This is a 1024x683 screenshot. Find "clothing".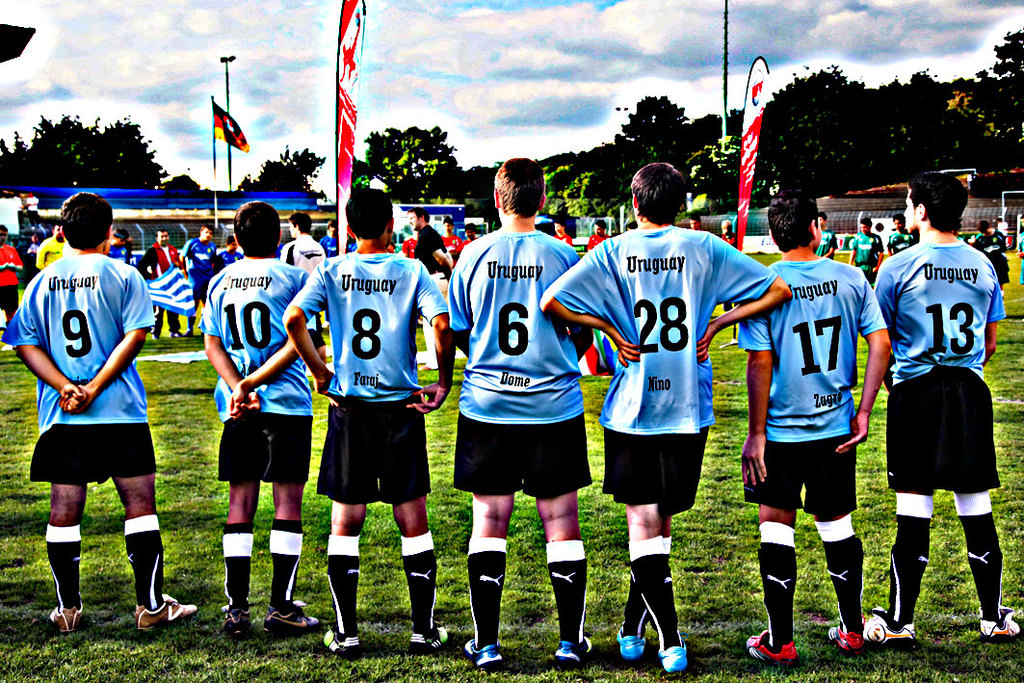
Bounding box: pyautogui.locateOnScreen(531, 217, 777, 438).
